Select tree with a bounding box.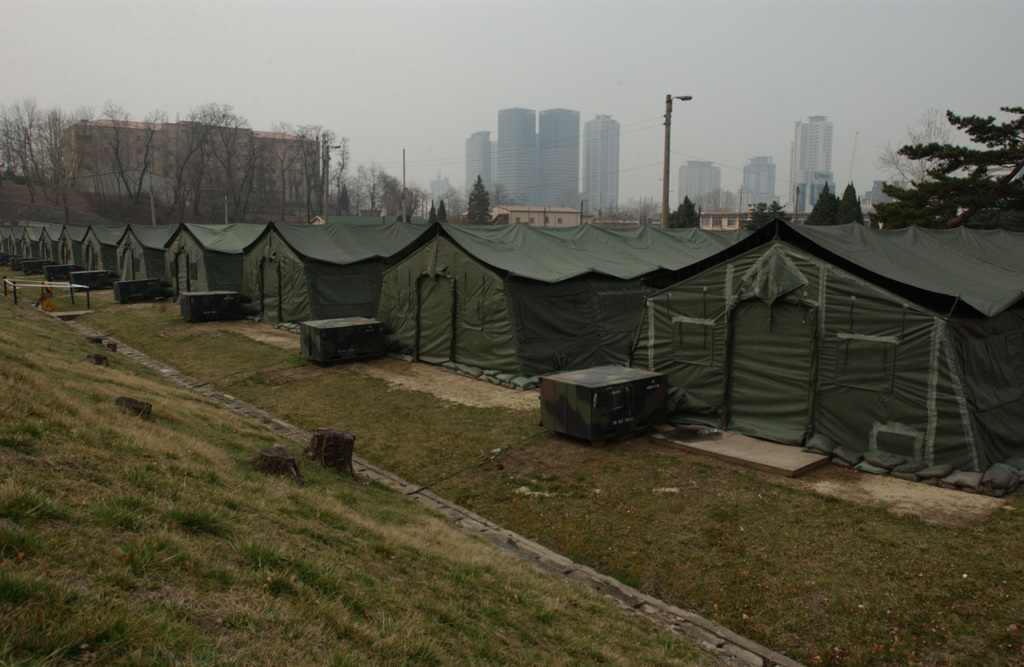
{"x1": 435, "y1": 197, "x2": 450, "y2": 221}.
